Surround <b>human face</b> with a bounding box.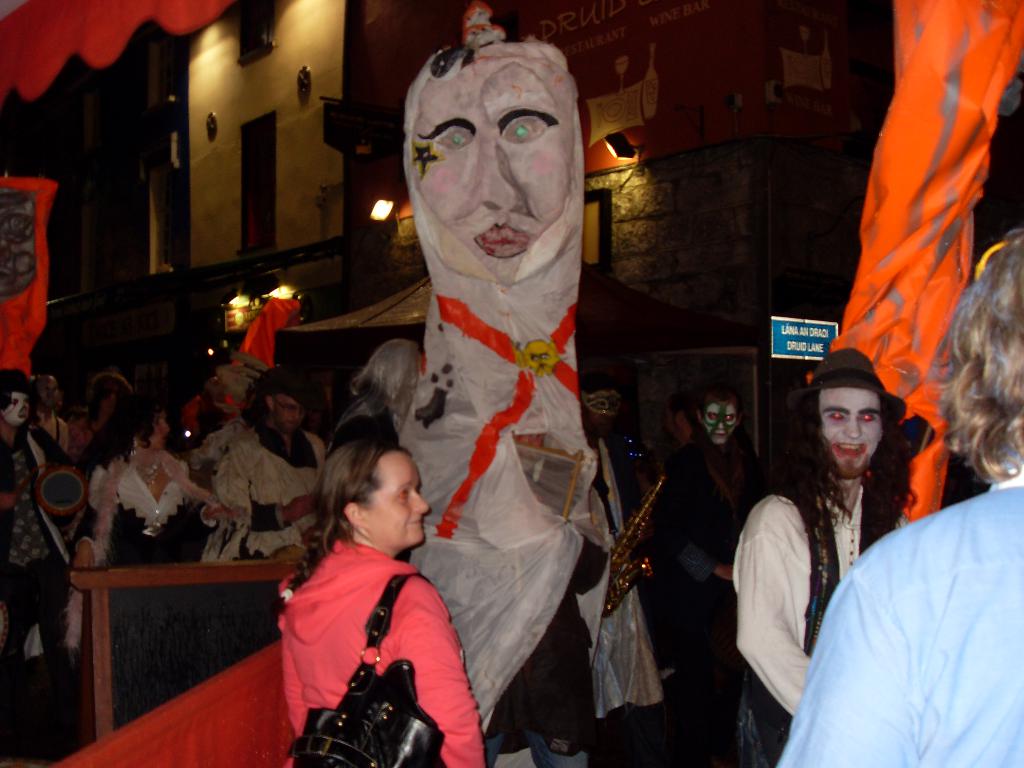
bbox(412, 56, 578, 267).
